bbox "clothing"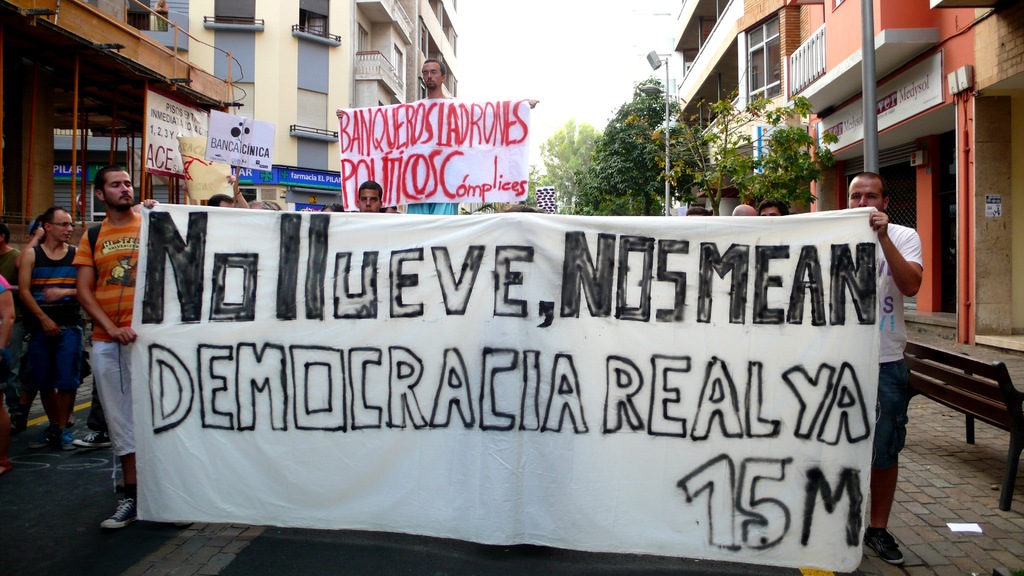
rect(0, 275, 20, 295)
